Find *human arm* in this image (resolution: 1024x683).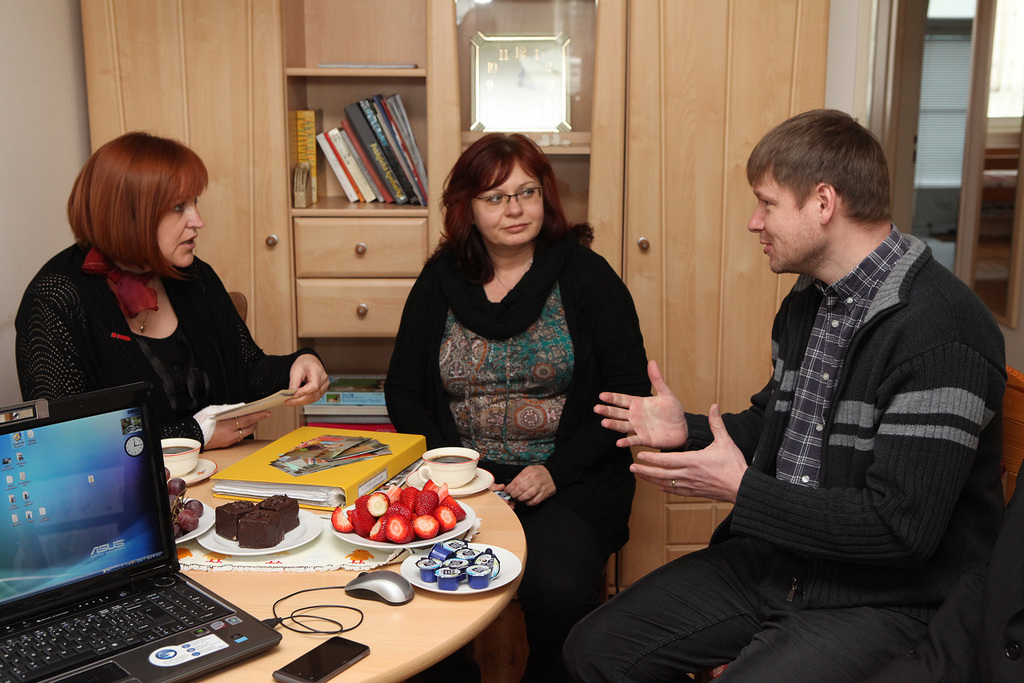
(x1=214, y1=279, x2=329, y2=411).
